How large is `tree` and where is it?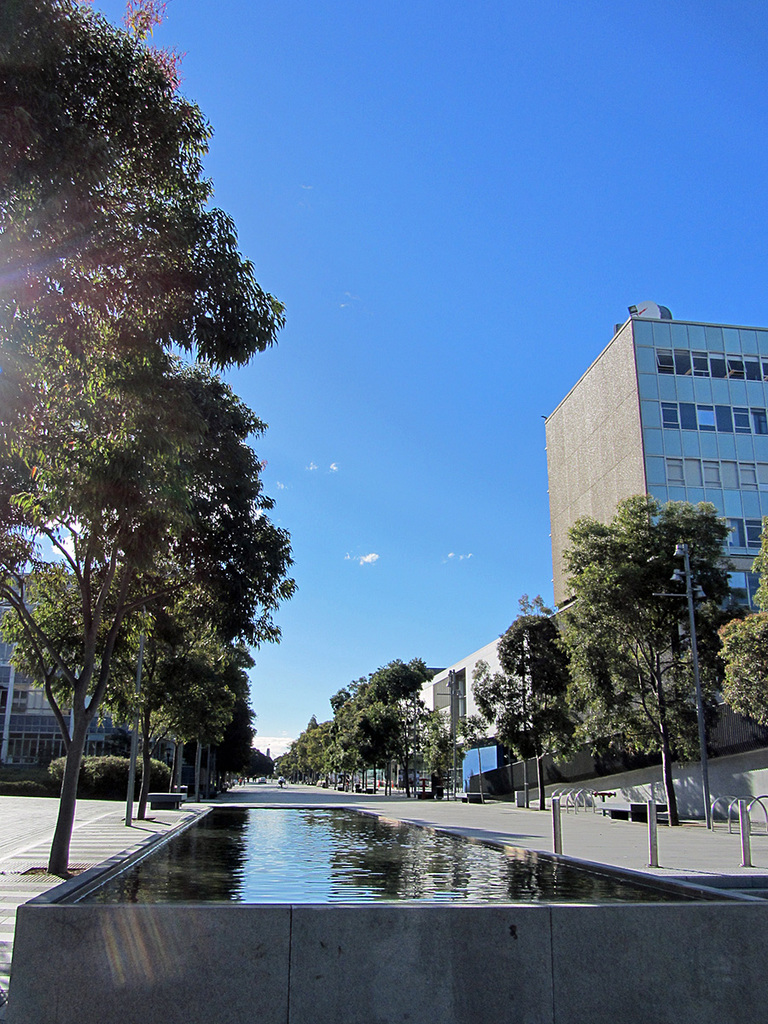
Bounding box: <bbox>558, 501, 733, 832</bbox>.
